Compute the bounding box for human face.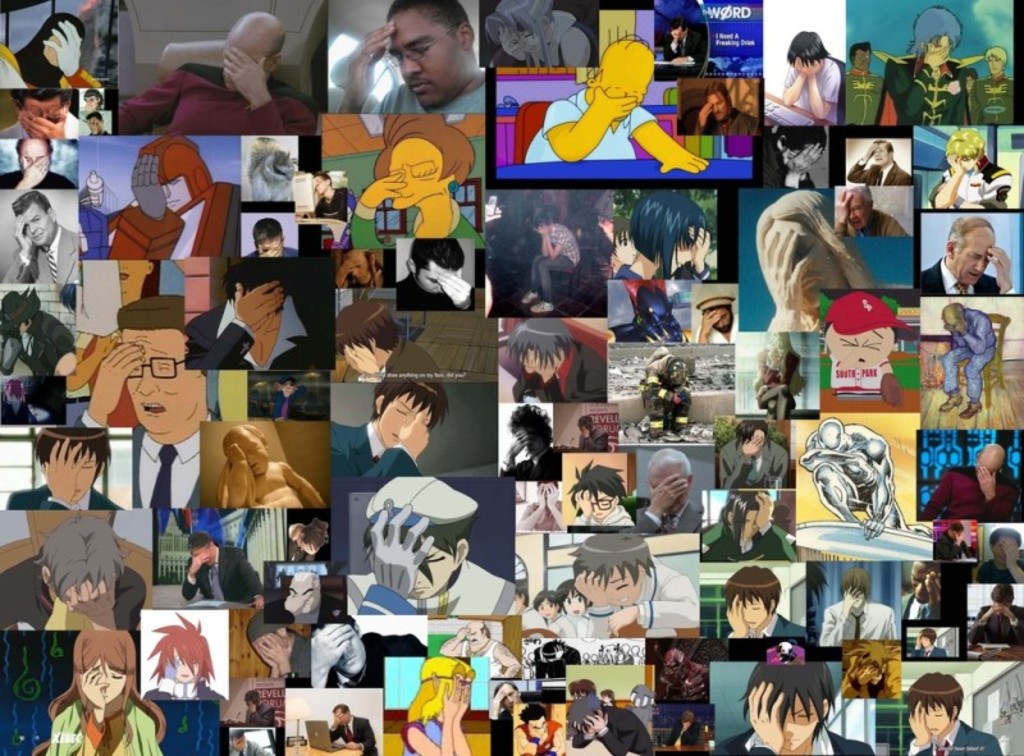
(521,426,543,453).
